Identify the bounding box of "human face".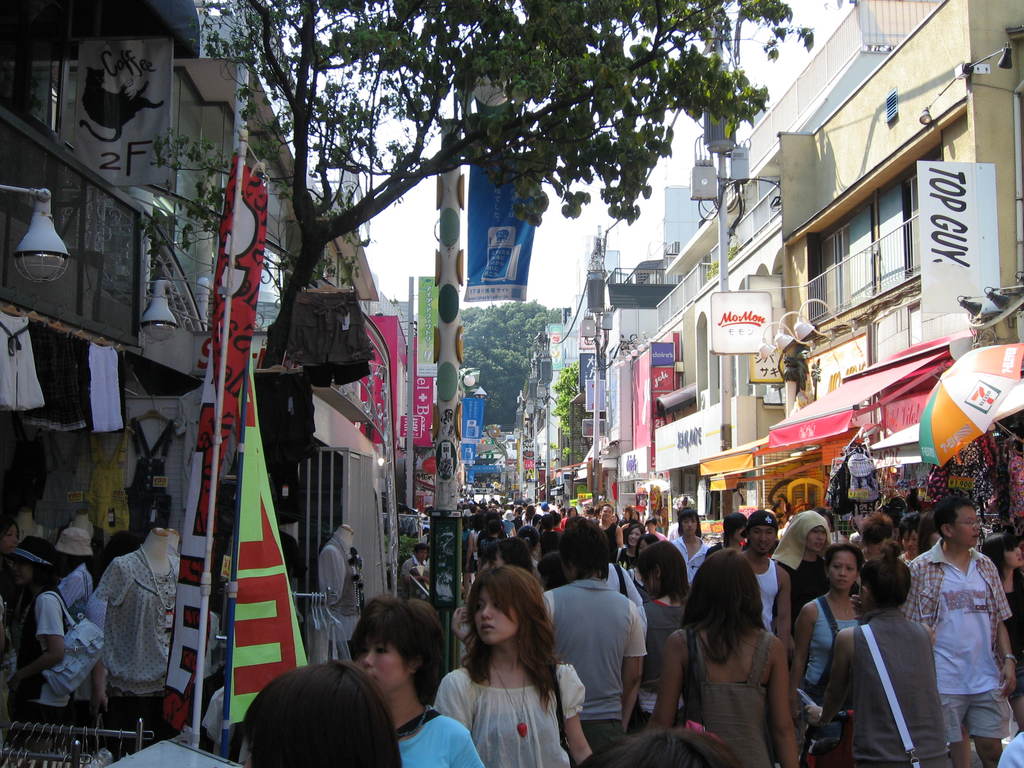
<region>632, 529, 643, 547</region>.
